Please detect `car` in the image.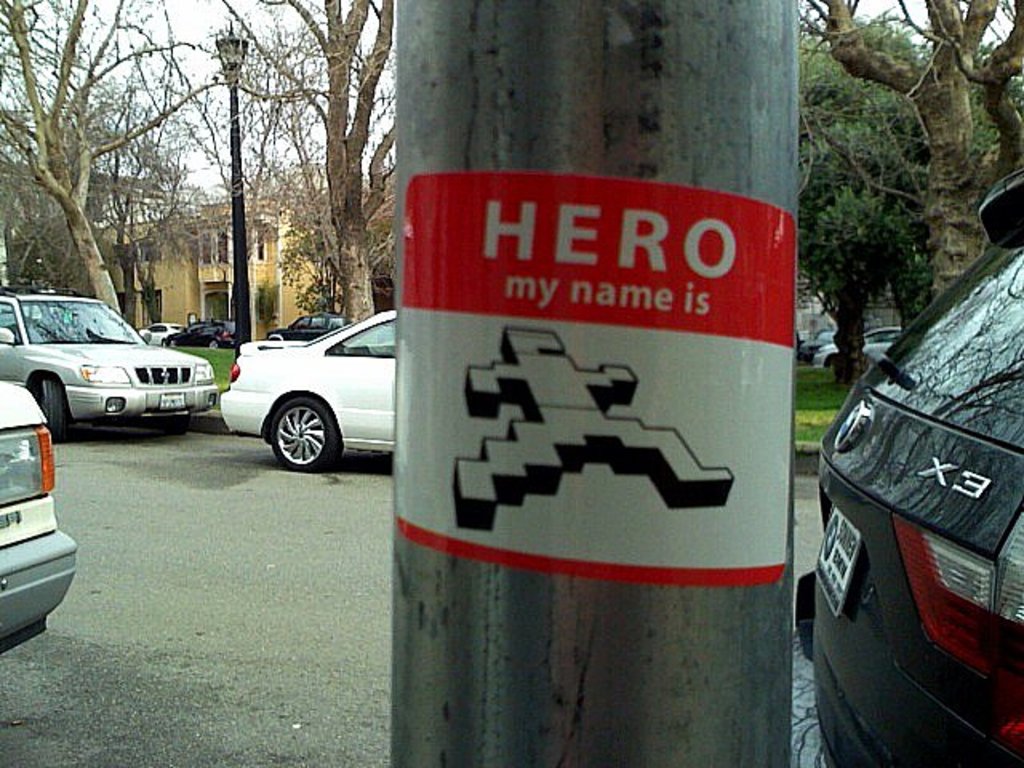
[left=160, top=315, right=238, bottom=350].
